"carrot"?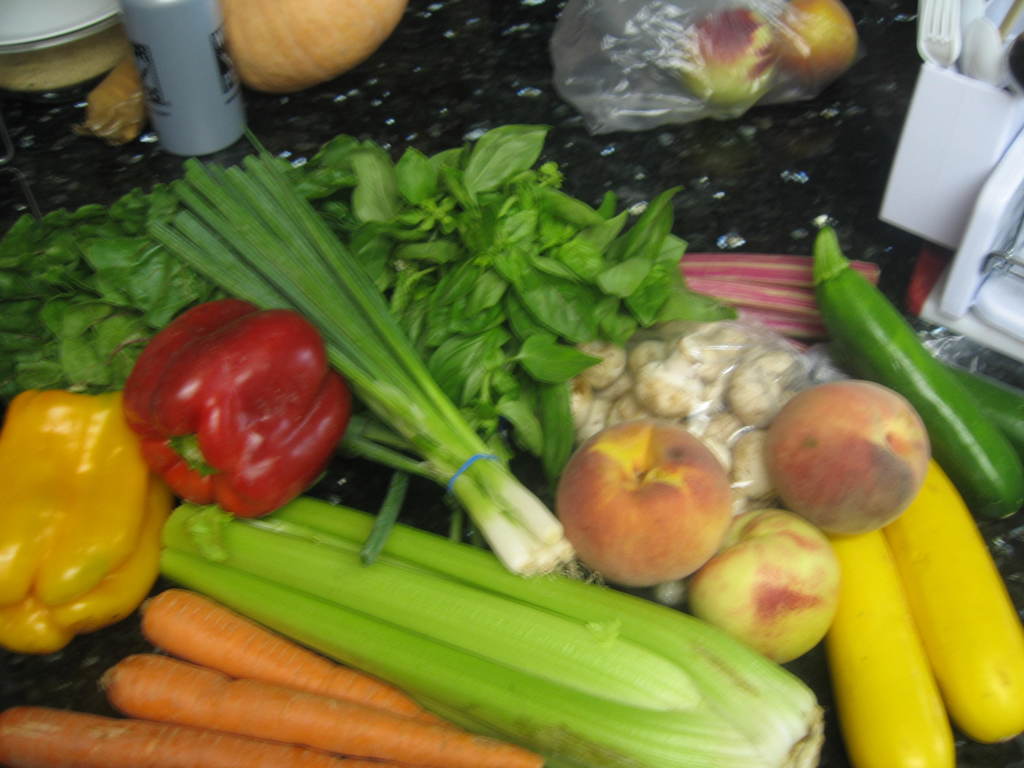
crop(0, 705, 411, 767)
